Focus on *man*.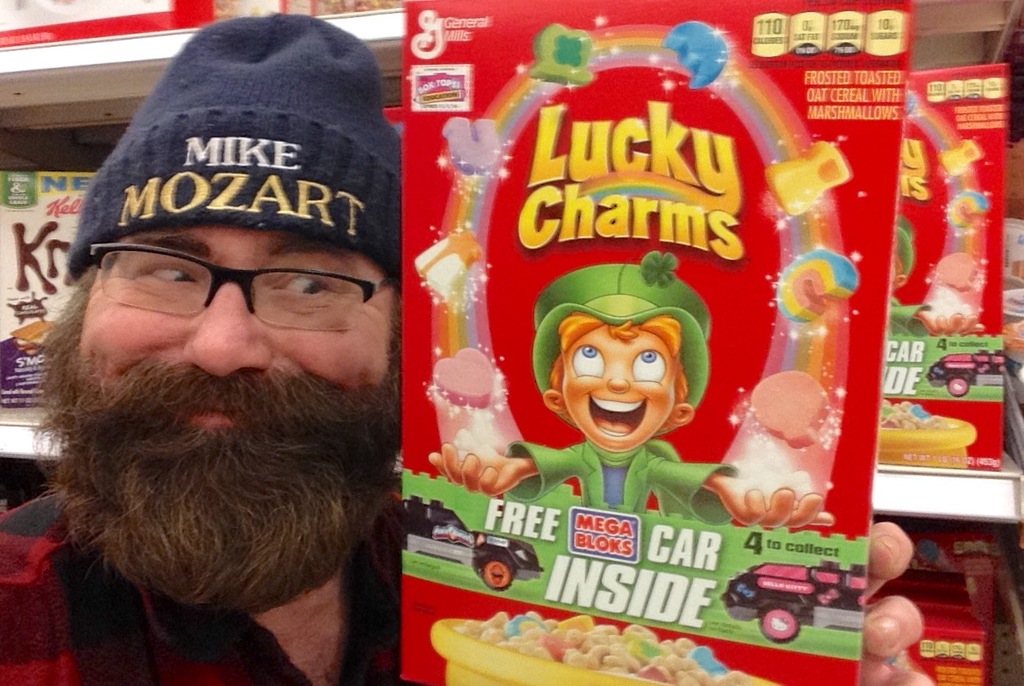
Focused at 0:13:937:685.
